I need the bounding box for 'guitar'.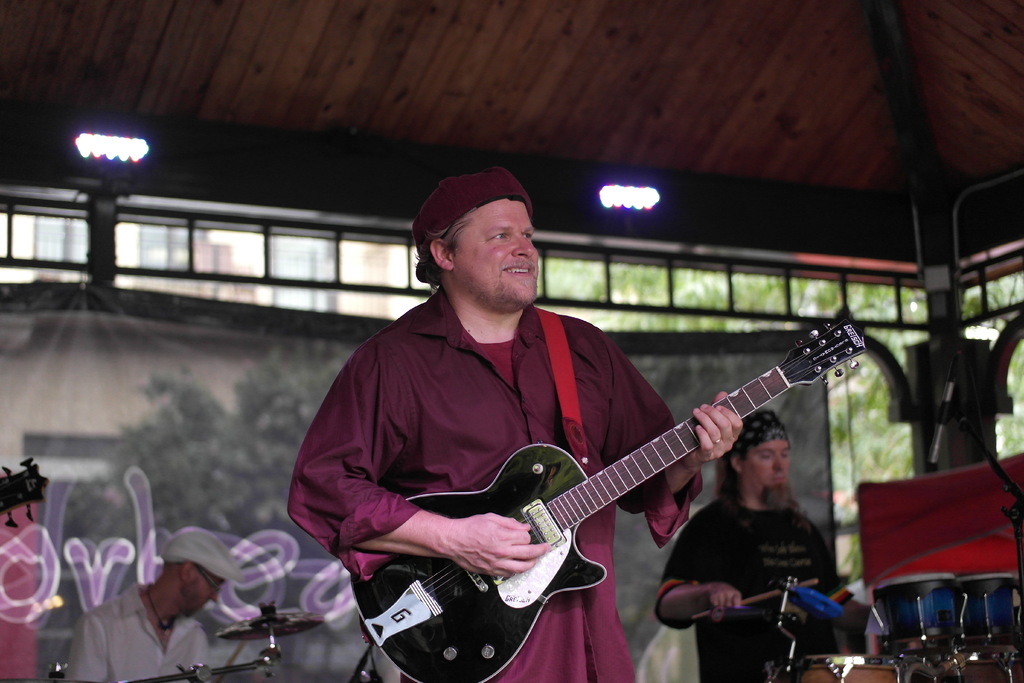
Here it is: (0,452,46,544).
